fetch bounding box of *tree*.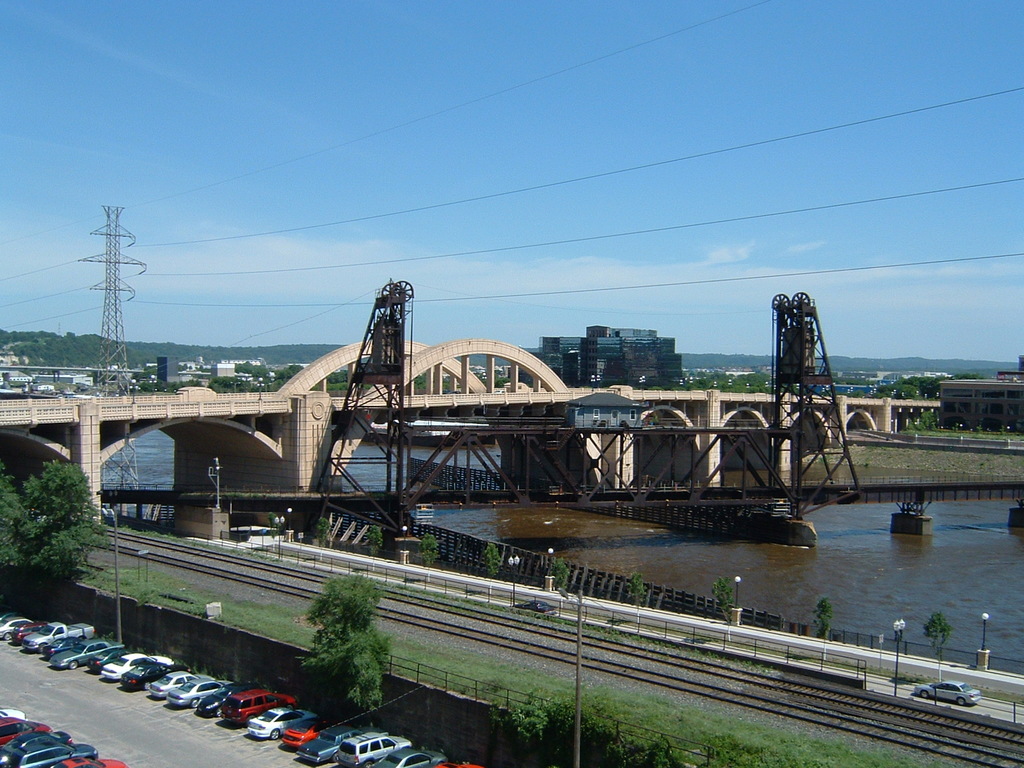
Bbox: [319,518,329,549].
